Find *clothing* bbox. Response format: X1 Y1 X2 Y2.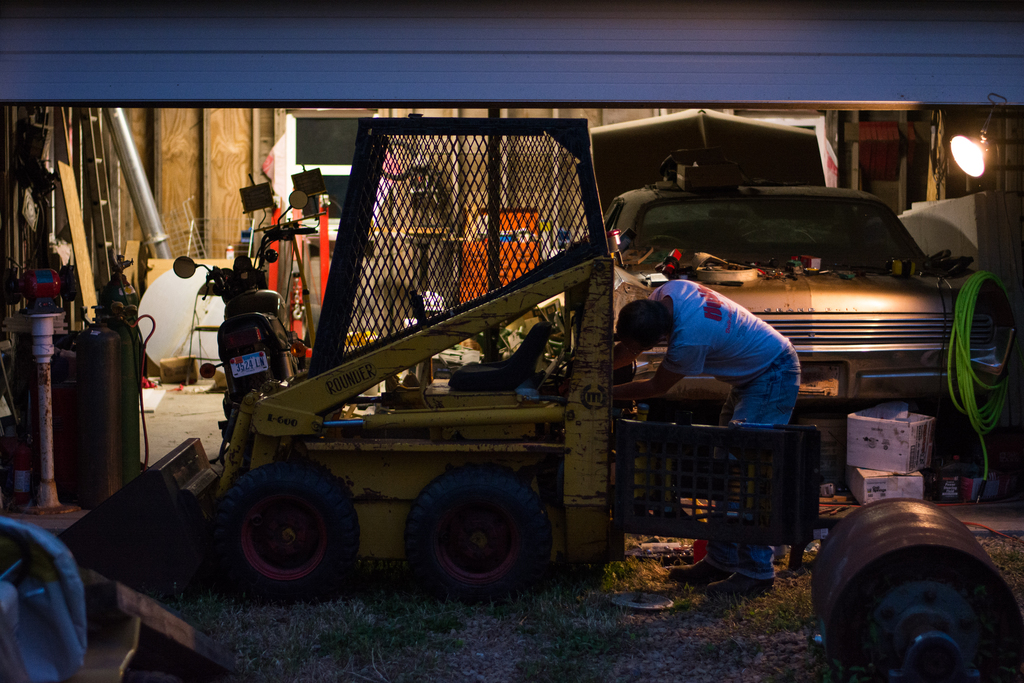
647 277 802 584.
